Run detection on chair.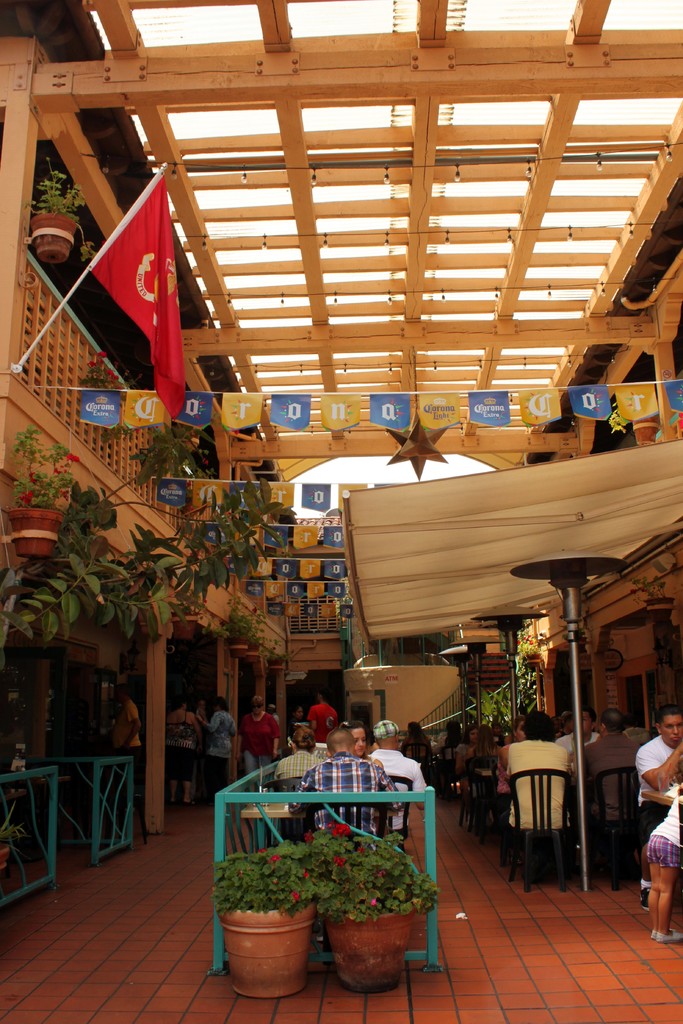
Result: x1=399, y1=745, x2=432, y2=780.
